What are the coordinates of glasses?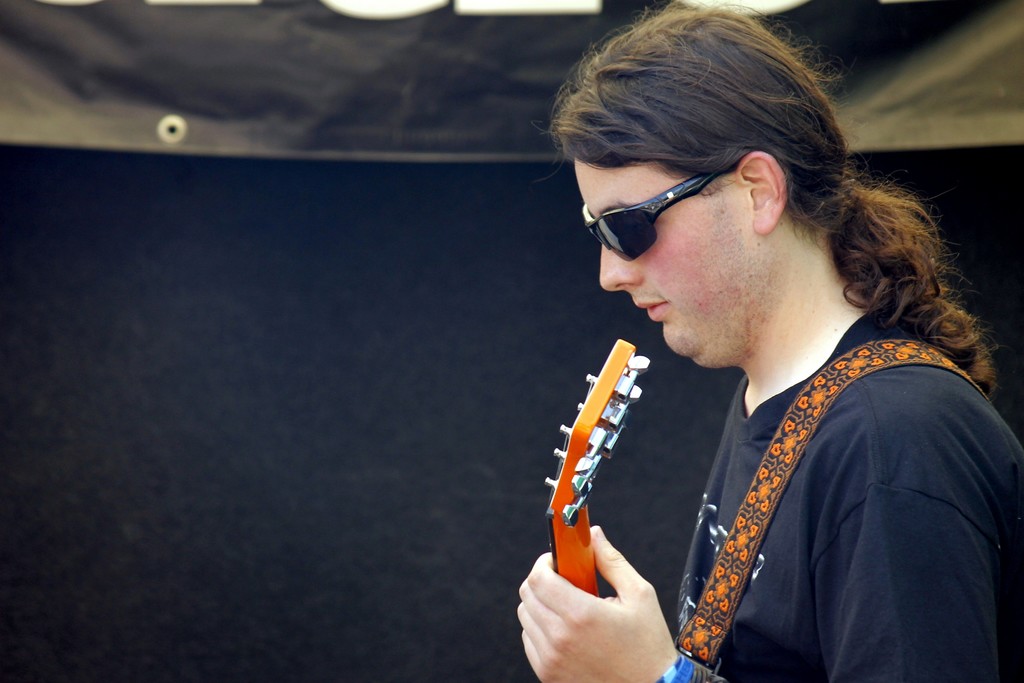
detection(577, 167, 719, 263).
